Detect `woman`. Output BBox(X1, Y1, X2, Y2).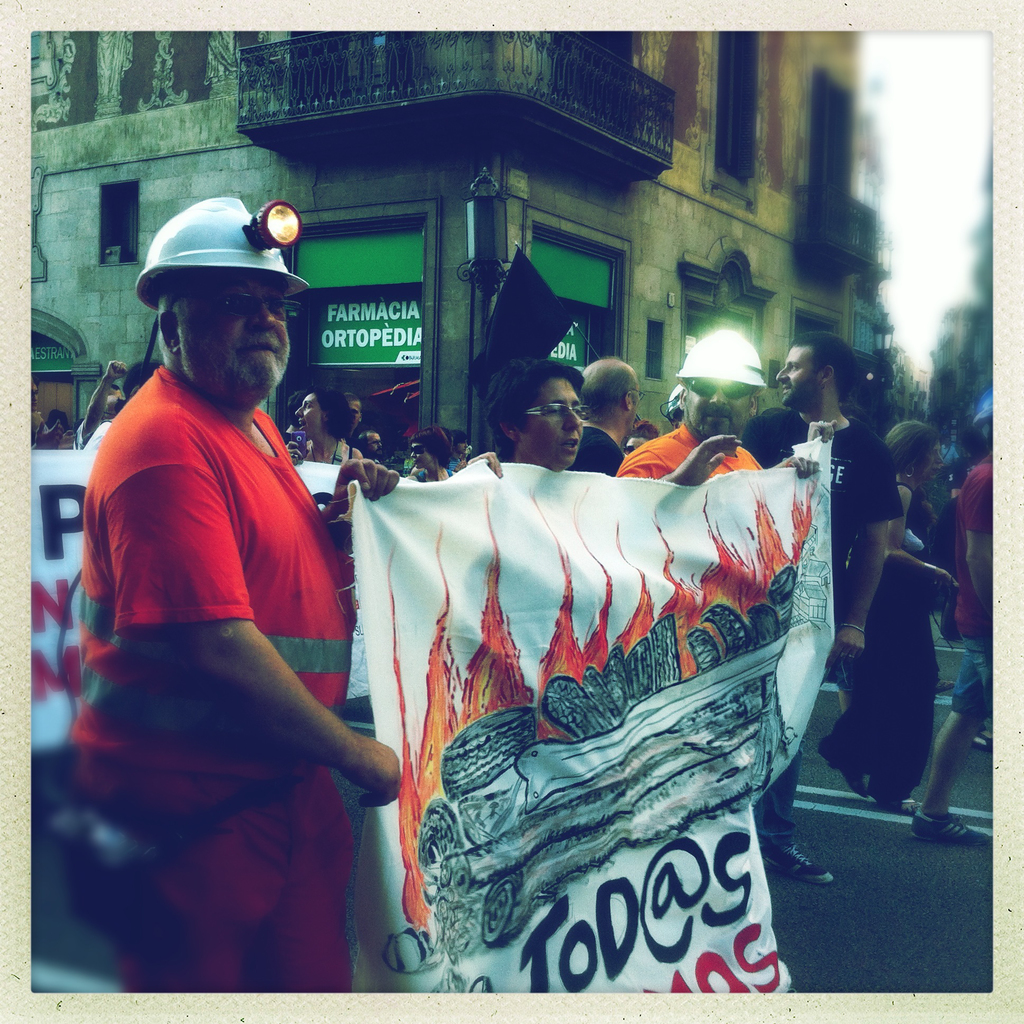
BBox(819, 418, 961, 819).
